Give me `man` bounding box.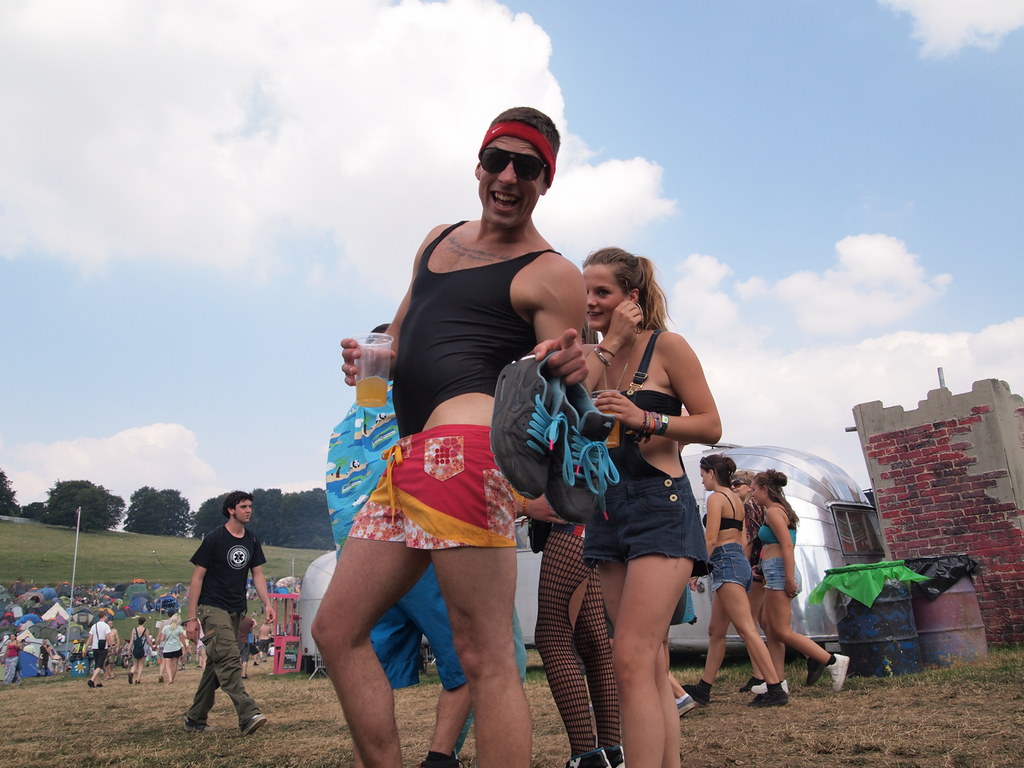
bbox=(77, 612, 116, 691).
